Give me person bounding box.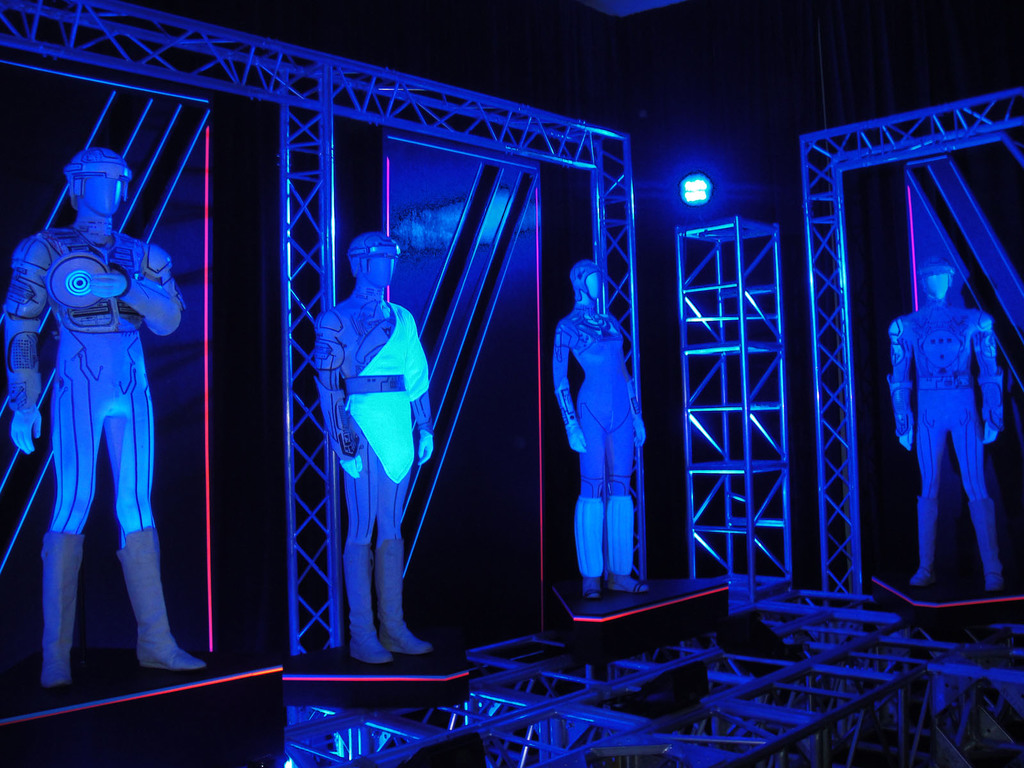
pyautogui.locateOnScreen(884, 255, 1016, 594).
